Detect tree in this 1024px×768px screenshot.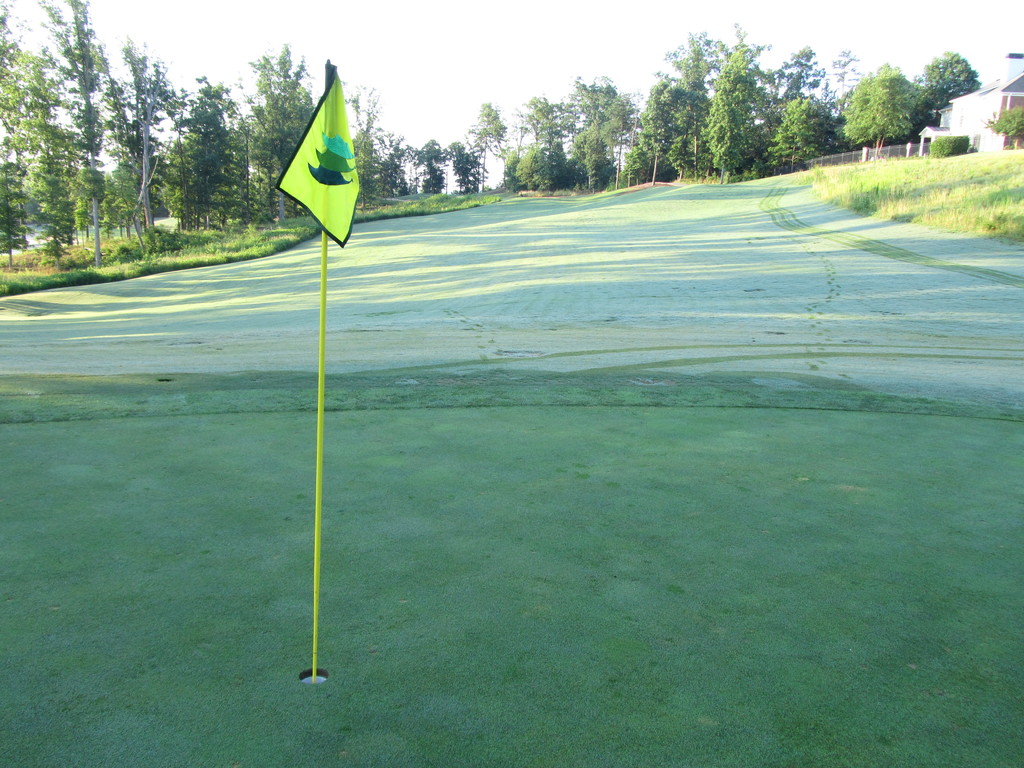
Detection: 417 140 448 193.
